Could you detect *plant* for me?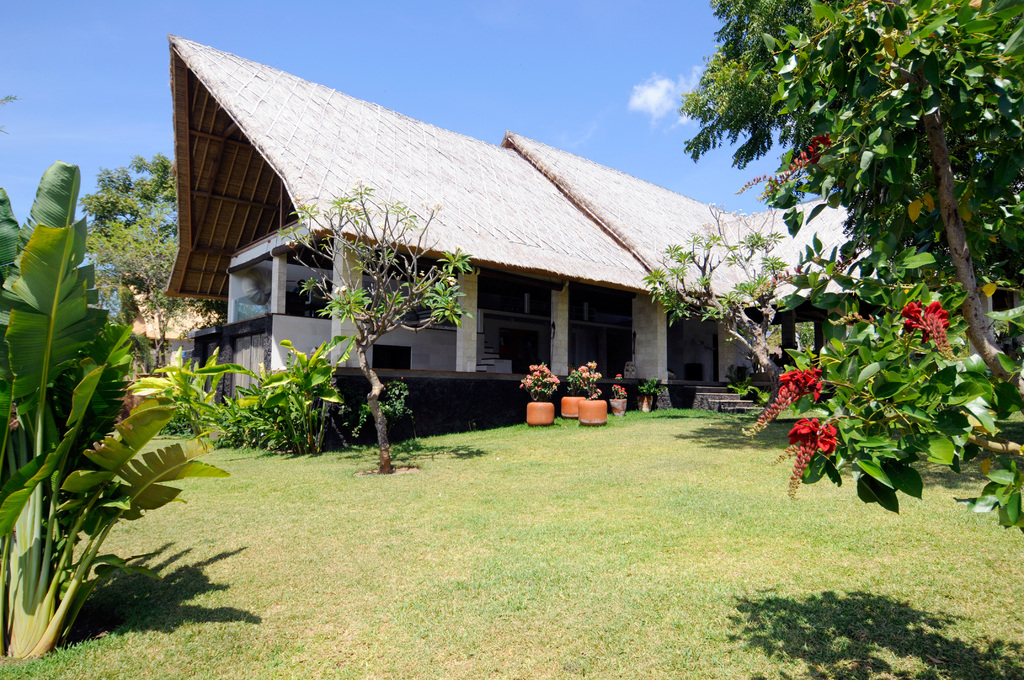
Detection result: [left=353, top=380, right=422, bottom=440].
